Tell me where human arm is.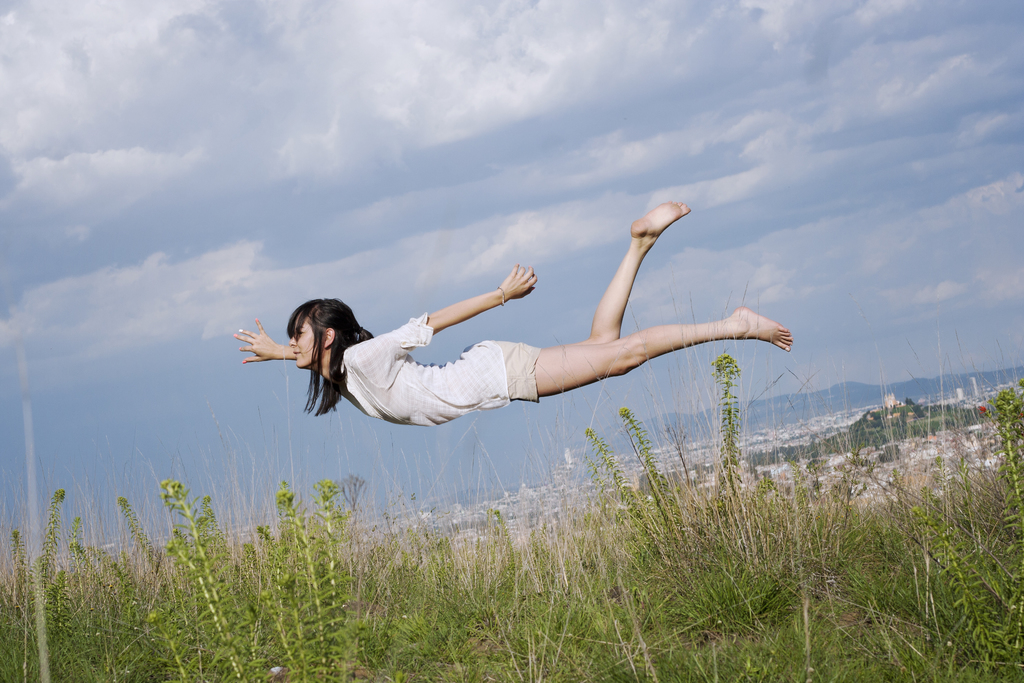
human arm is at {"left": 235, "top": 318, "right": 304, "bottom": 367}.
